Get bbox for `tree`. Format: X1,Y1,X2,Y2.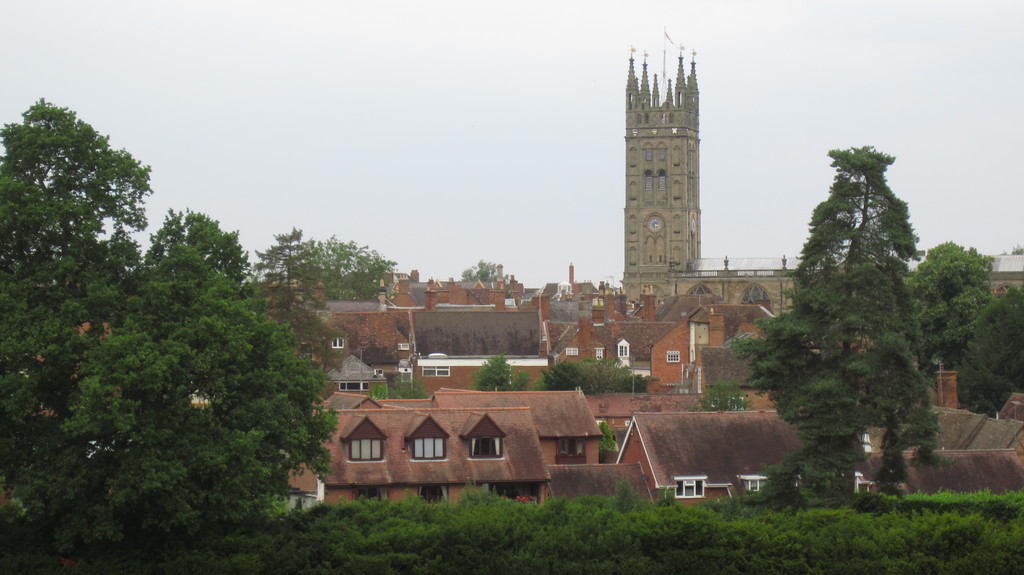
963,281,1023,421.
